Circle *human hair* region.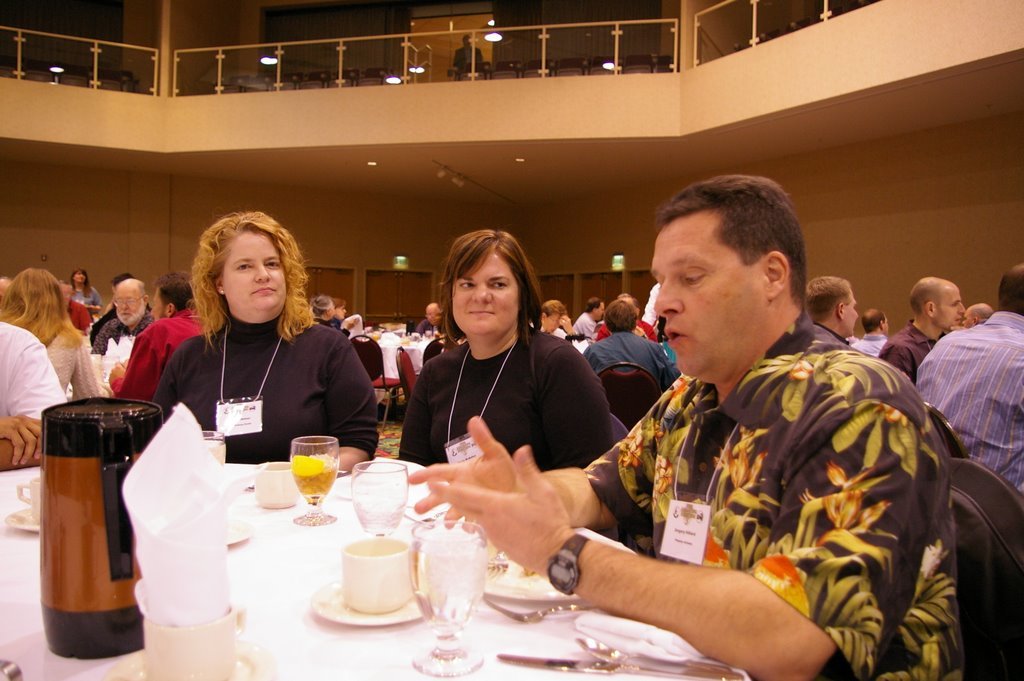
Region: 973 303 994 322.
